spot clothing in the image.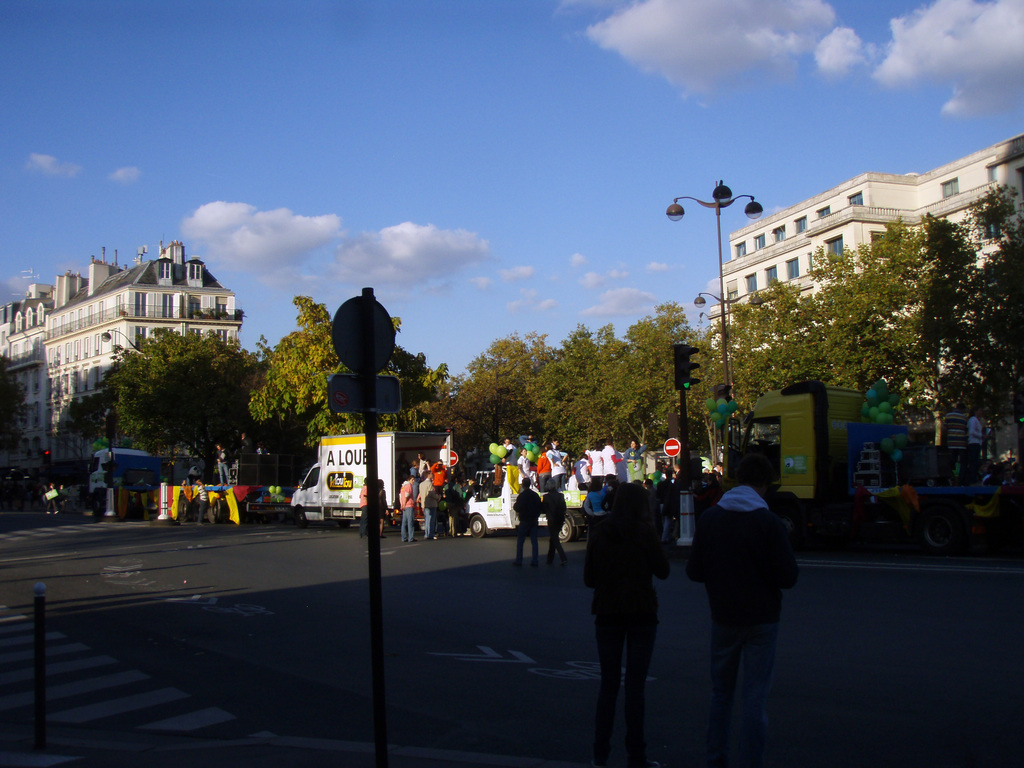
clothing found at 595:441:615:478.
